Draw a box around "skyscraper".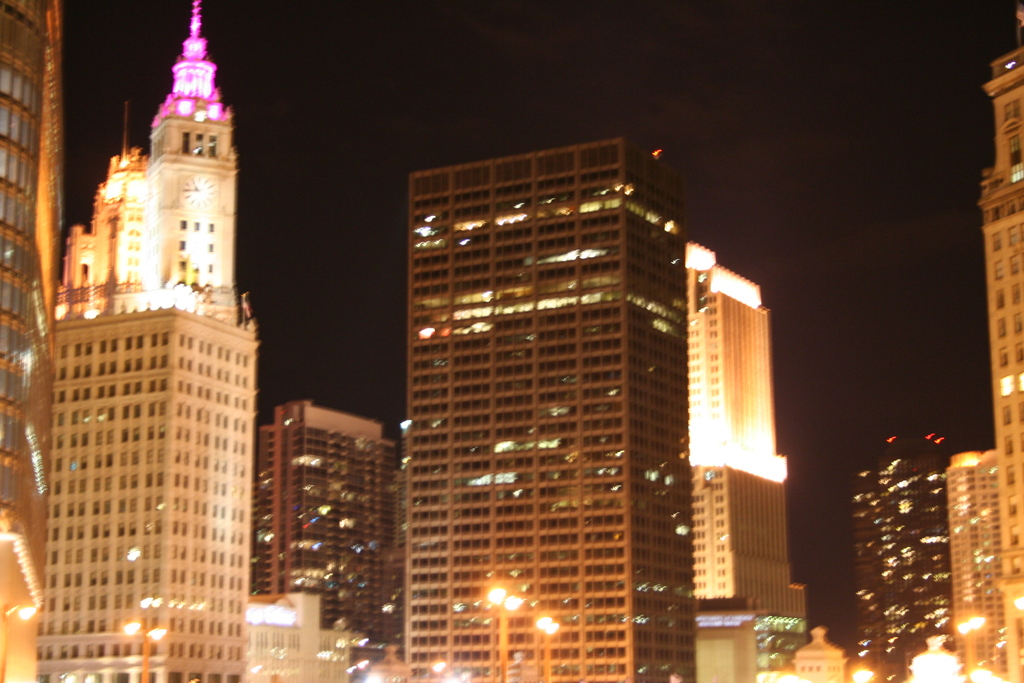
{"left": 947, "top": 452, "right": 991, "bottom": 682}.
